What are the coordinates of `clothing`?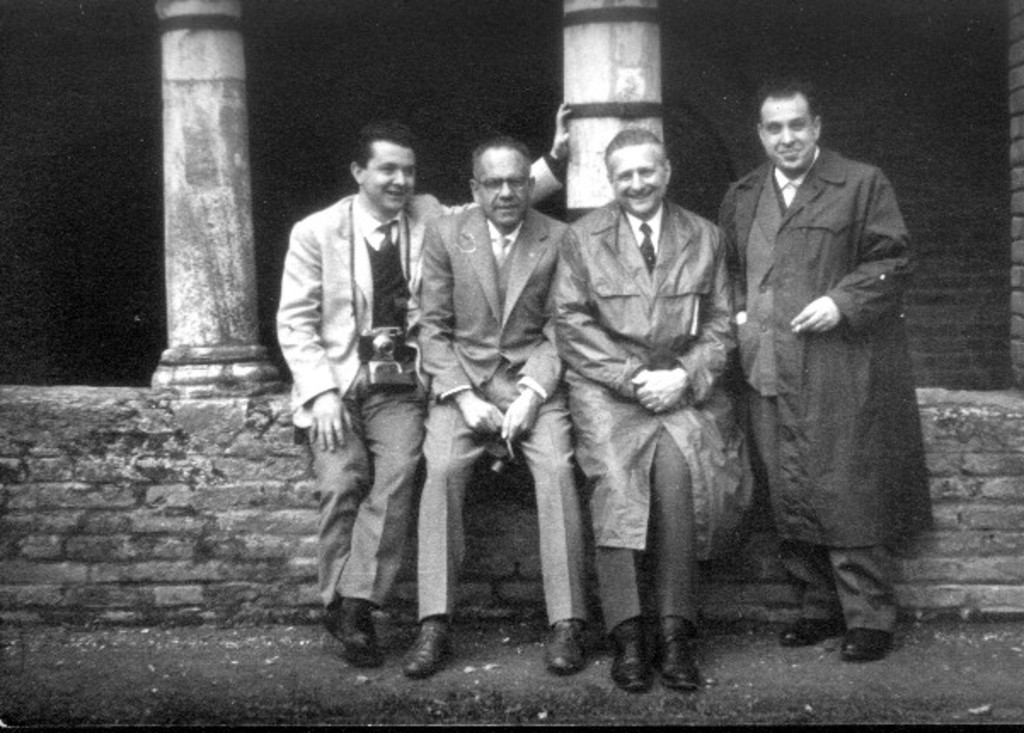
x1=269 y1=152 x2=561 y2=603.
